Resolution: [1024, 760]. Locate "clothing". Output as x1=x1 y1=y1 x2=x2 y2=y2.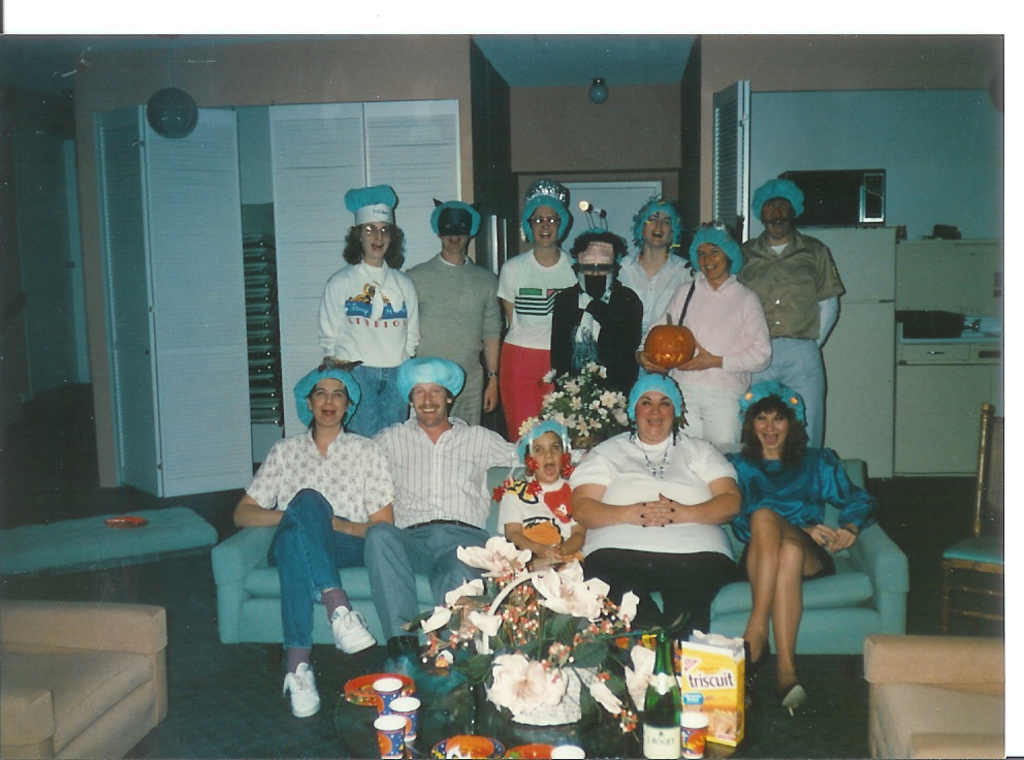
x1=245 y1=422 x2=397 y2=522.
